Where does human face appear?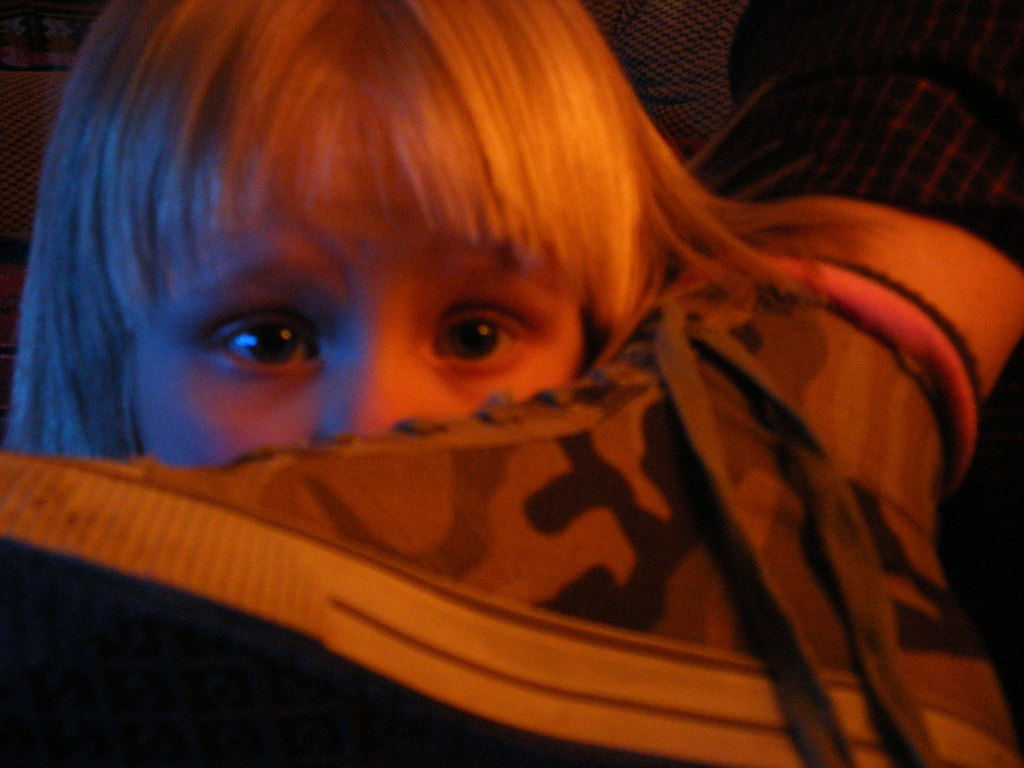
Appears at <bbox>139, 106, 584, 467</bbox>.
